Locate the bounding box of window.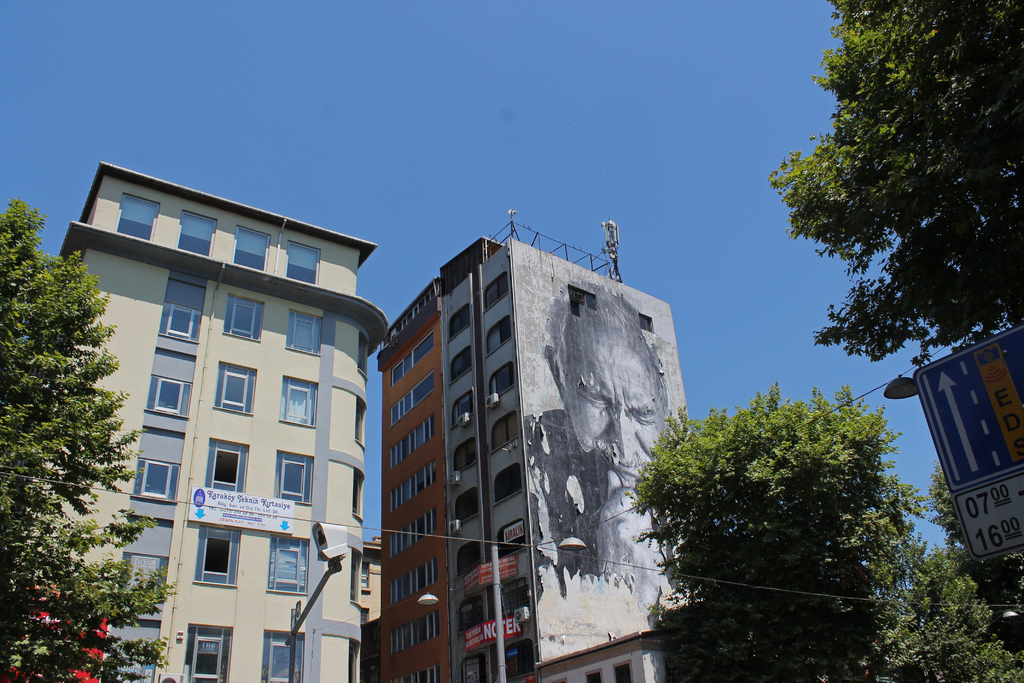
Bounding box: Rect(353, 334, 372, 383).
